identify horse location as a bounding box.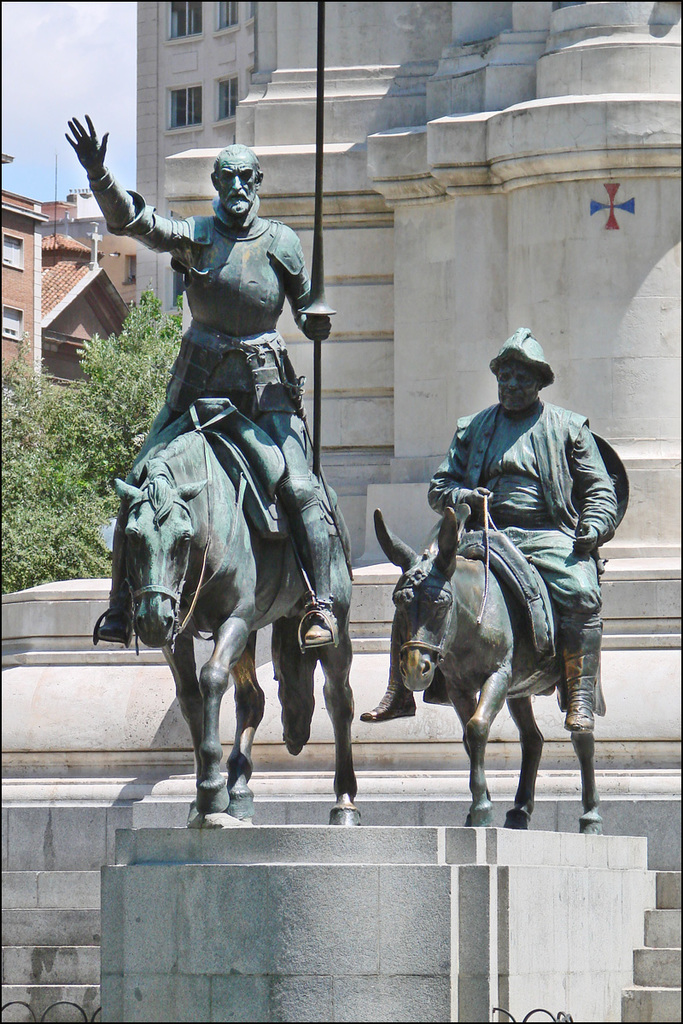
bbox(372, 502, 600, 826).
